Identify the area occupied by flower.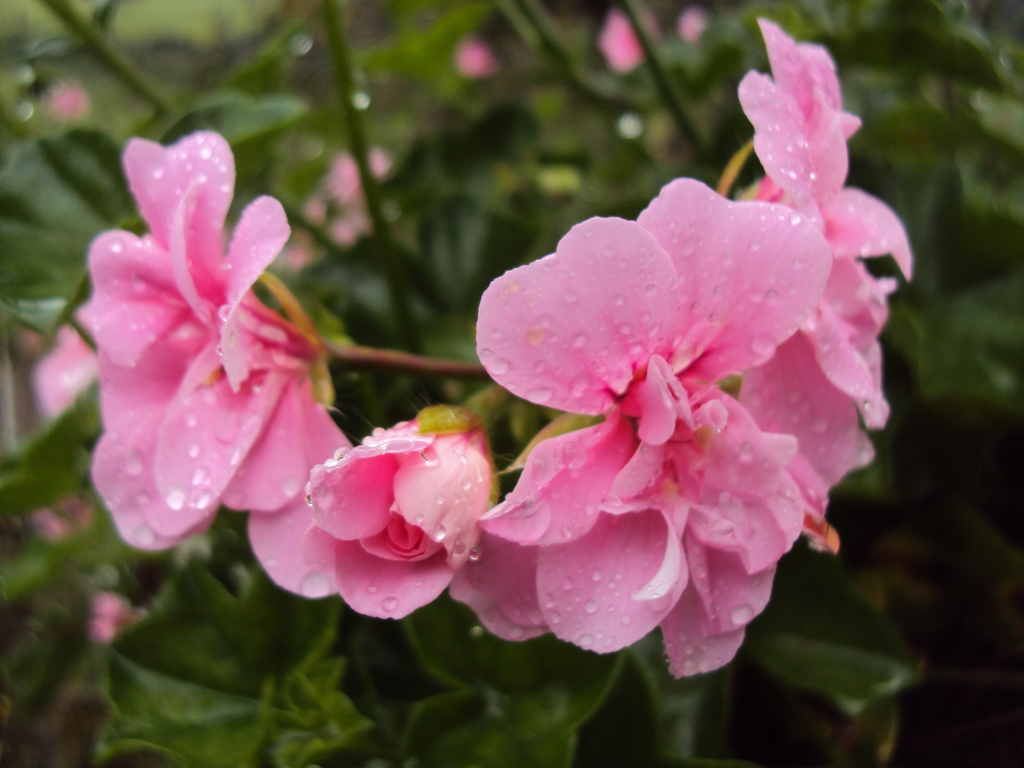
Area: Rect(56, 118, 362, 595).
